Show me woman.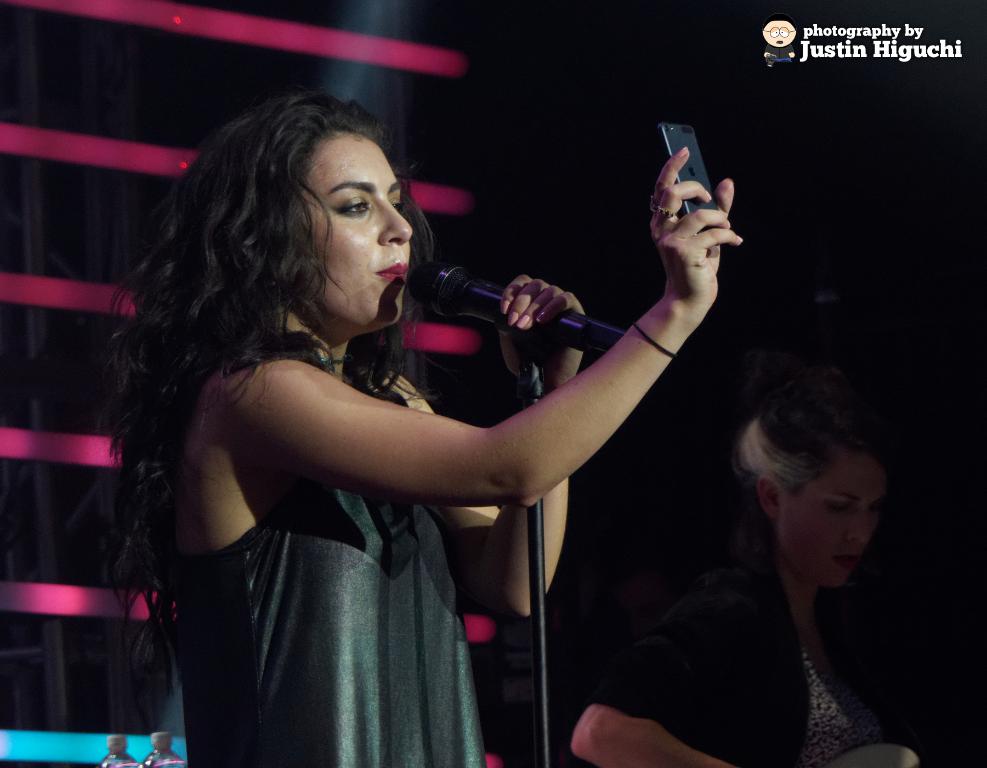
woman is here: bbox=[564, 373, 893, 767].
